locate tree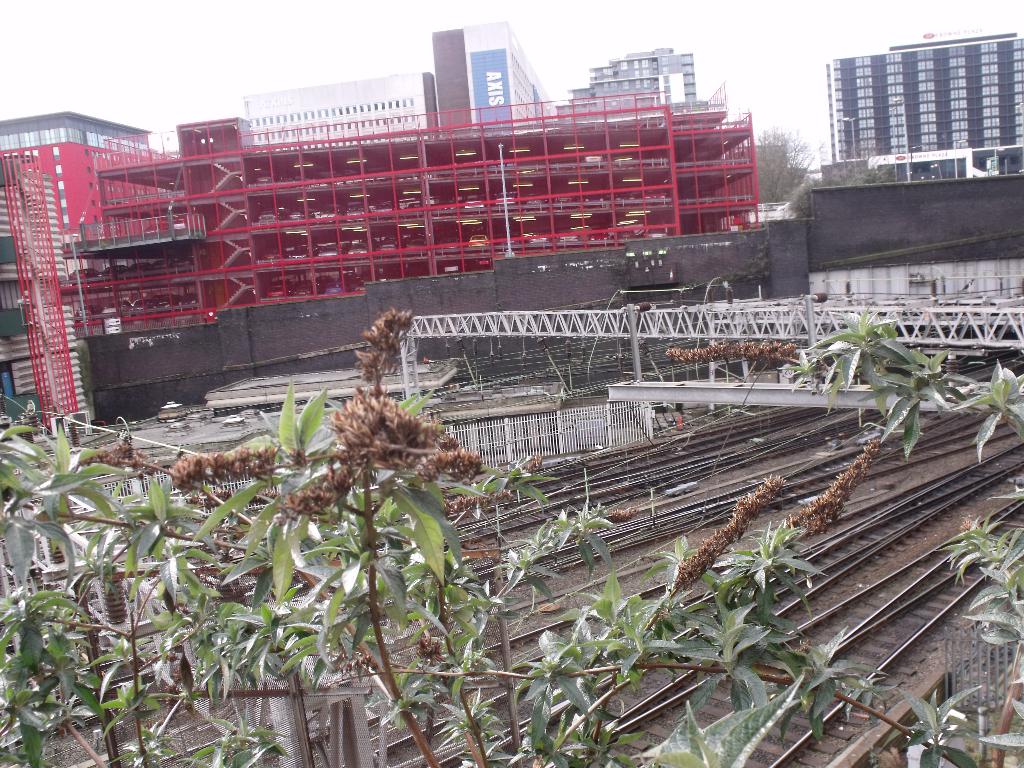
743:246:772:305
